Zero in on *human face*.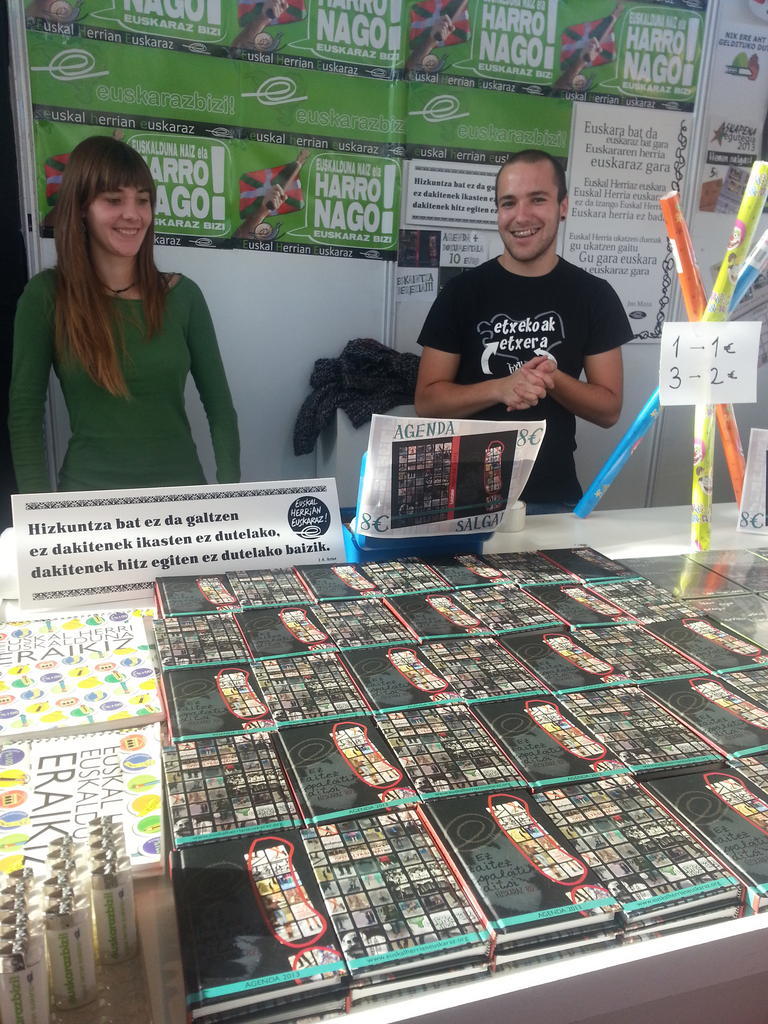
Zeroed in: Rect(498, 170, 562, 257).
